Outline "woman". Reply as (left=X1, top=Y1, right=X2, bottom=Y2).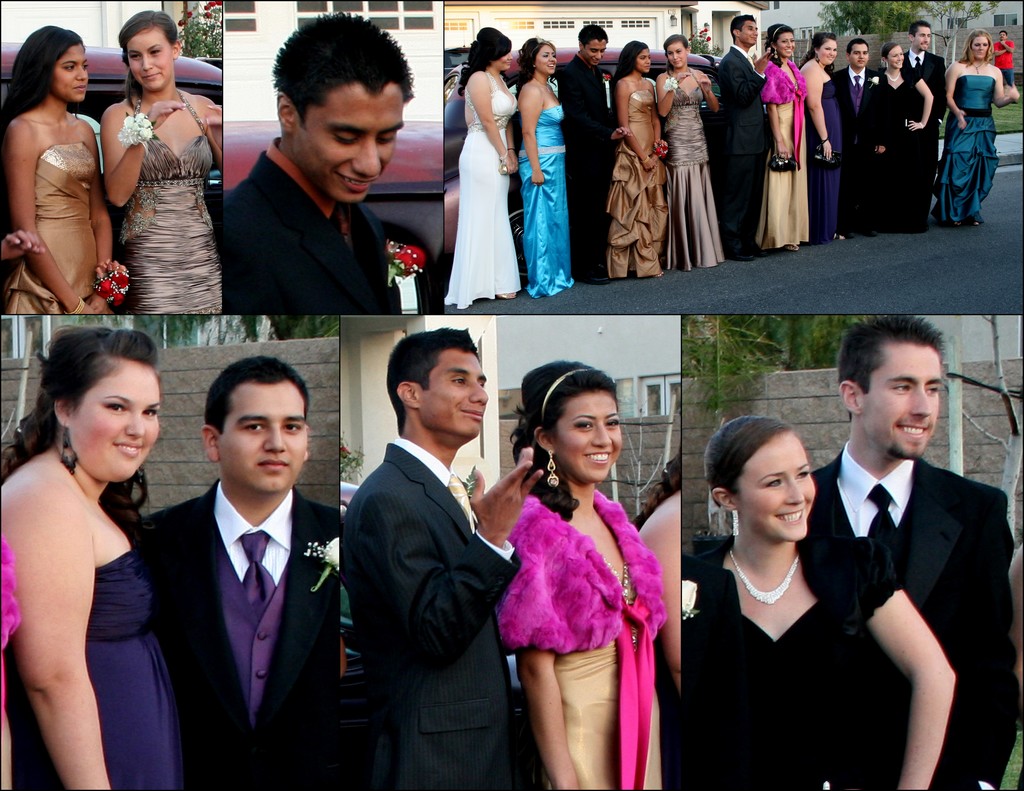
(left=511, top=38, right=579, bottom=300).
